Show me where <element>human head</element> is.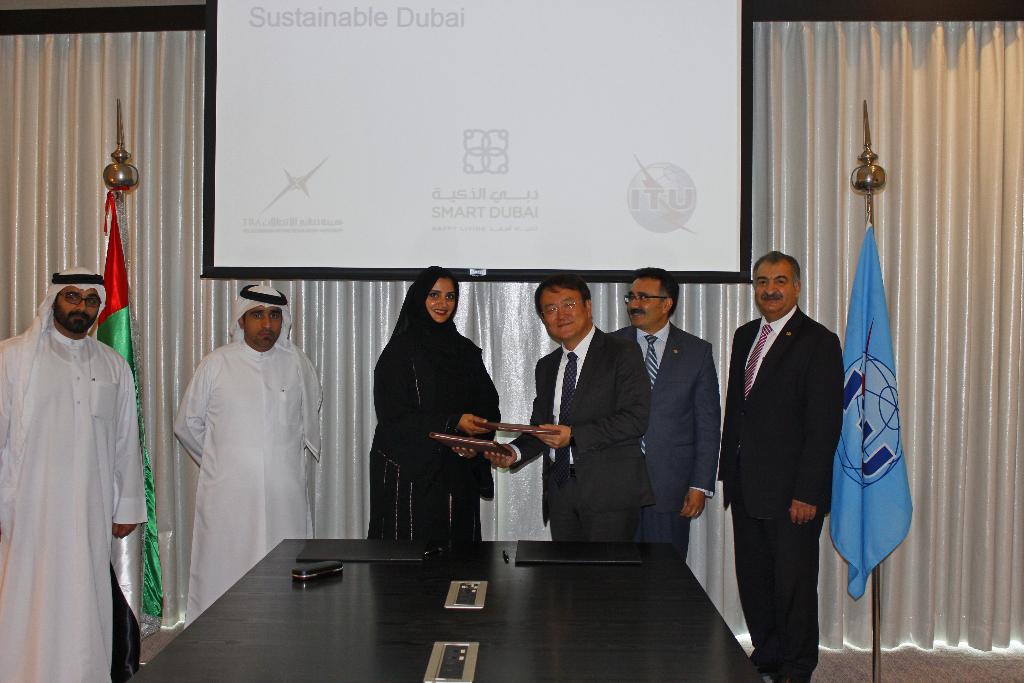
<element>human head</element> is at 752 251 803 311.
